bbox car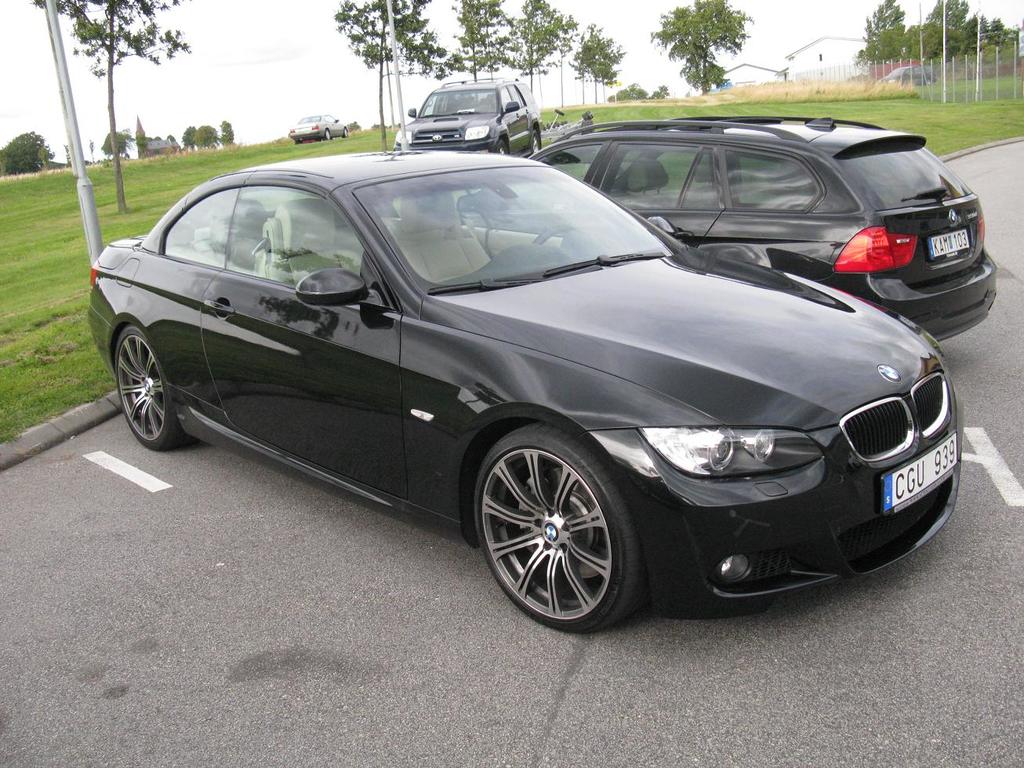
452, 110, 1000, 341
